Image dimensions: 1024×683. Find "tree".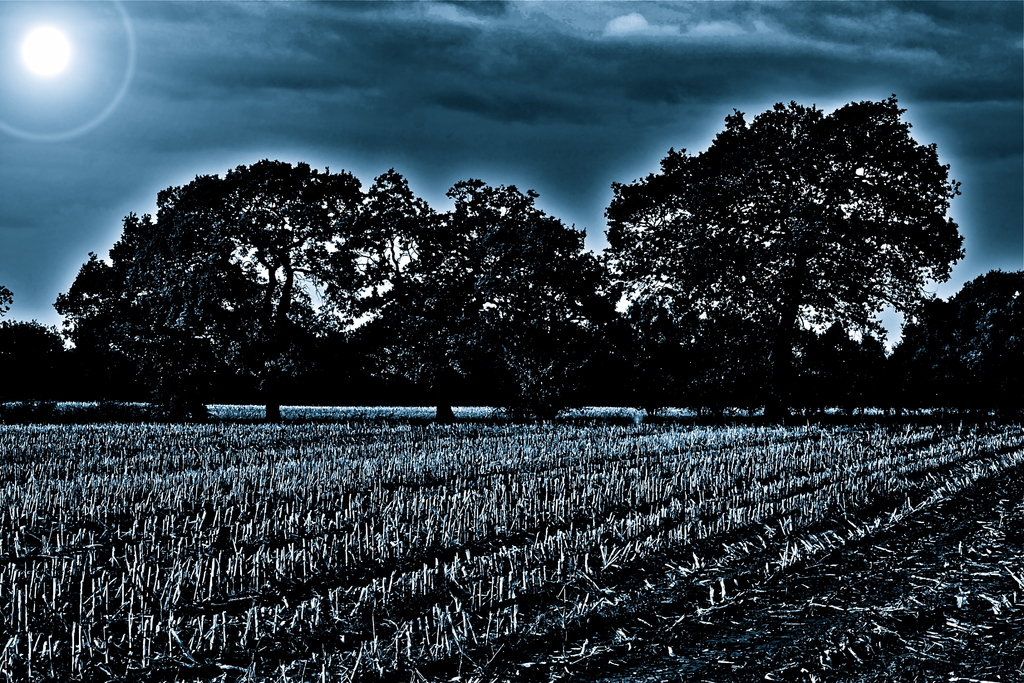
593 103 973 422.
